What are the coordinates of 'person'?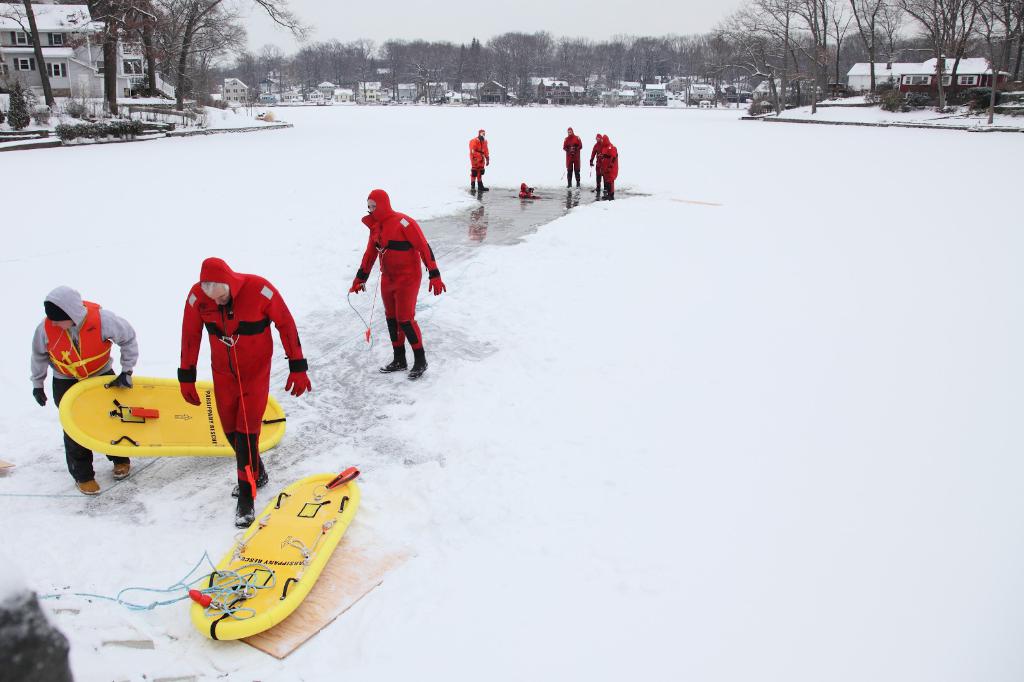
x1=349, y1=189, x2=447, y2=379.
